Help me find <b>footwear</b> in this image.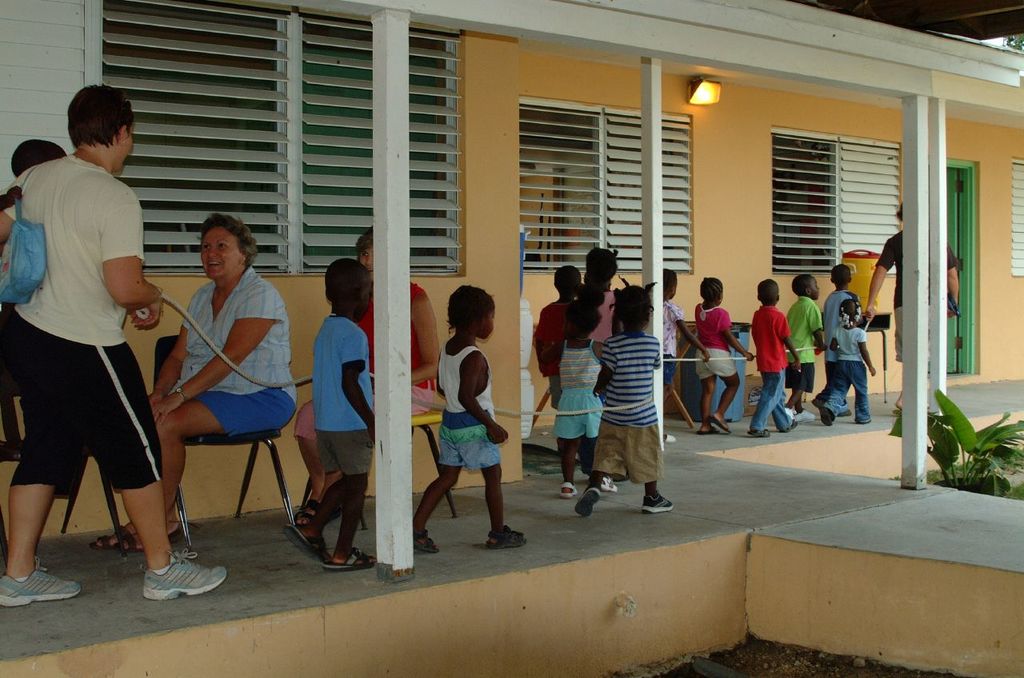
Found it: 124 550 213 611.
